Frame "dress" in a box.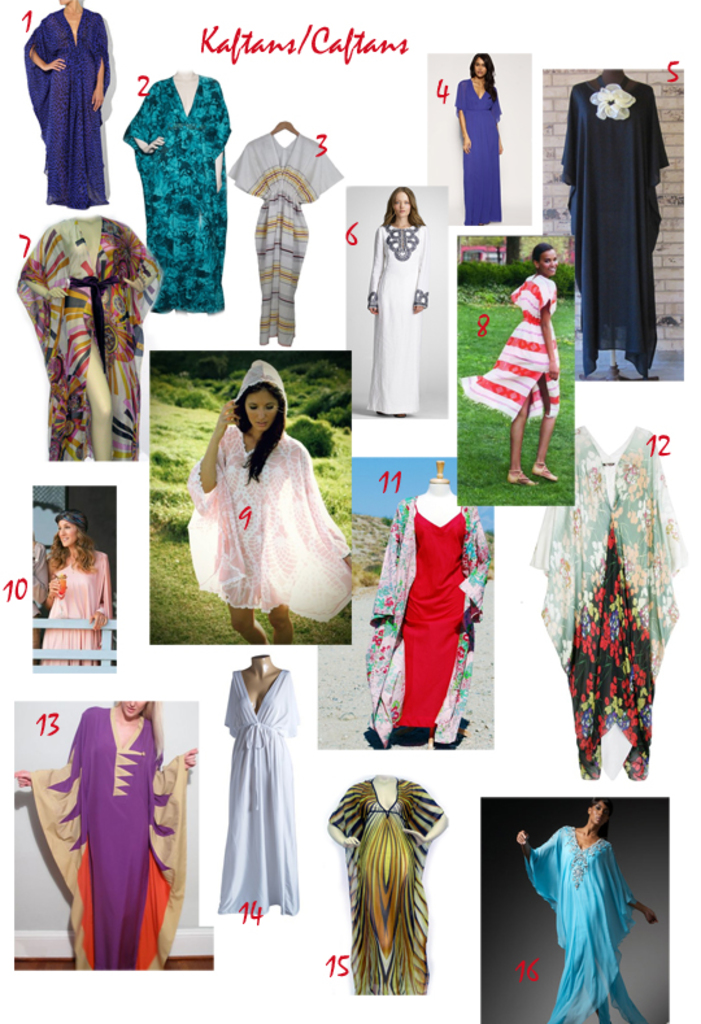
[457,271,554,419].
